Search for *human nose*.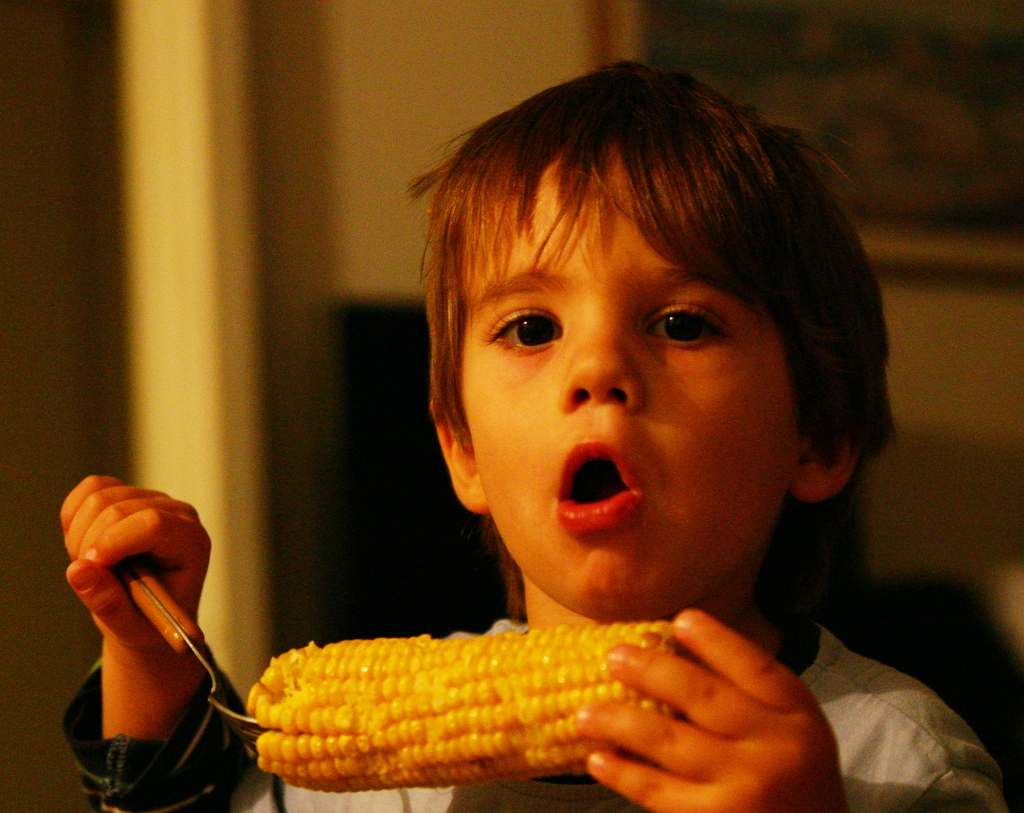
Found at Rect(559, 335, 653, 428).
